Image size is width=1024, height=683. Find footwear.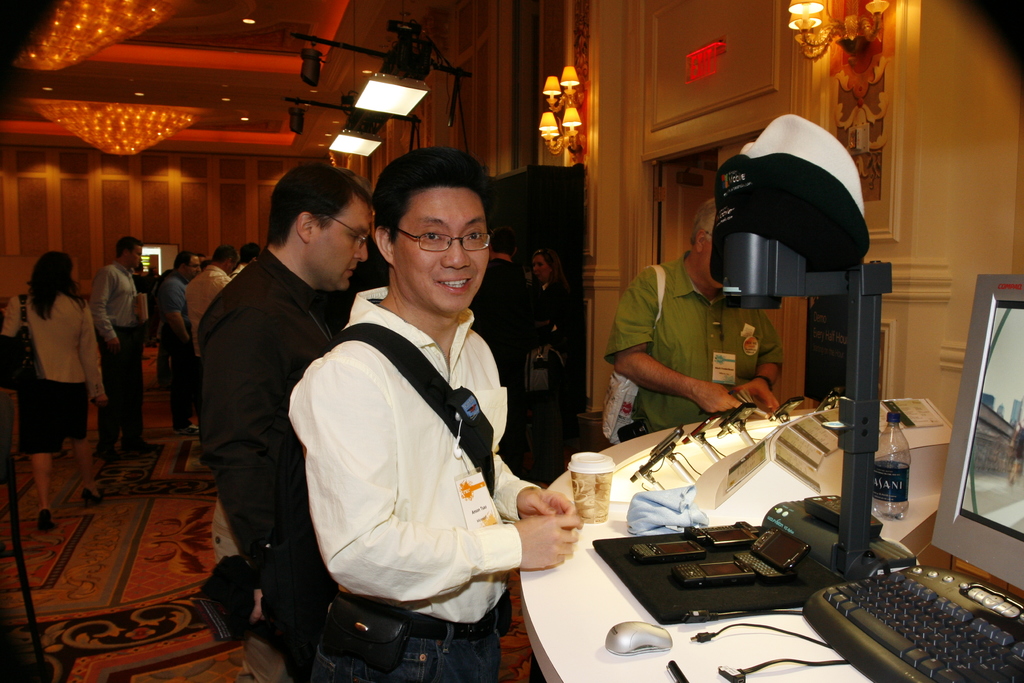
[185,451,209,477].
